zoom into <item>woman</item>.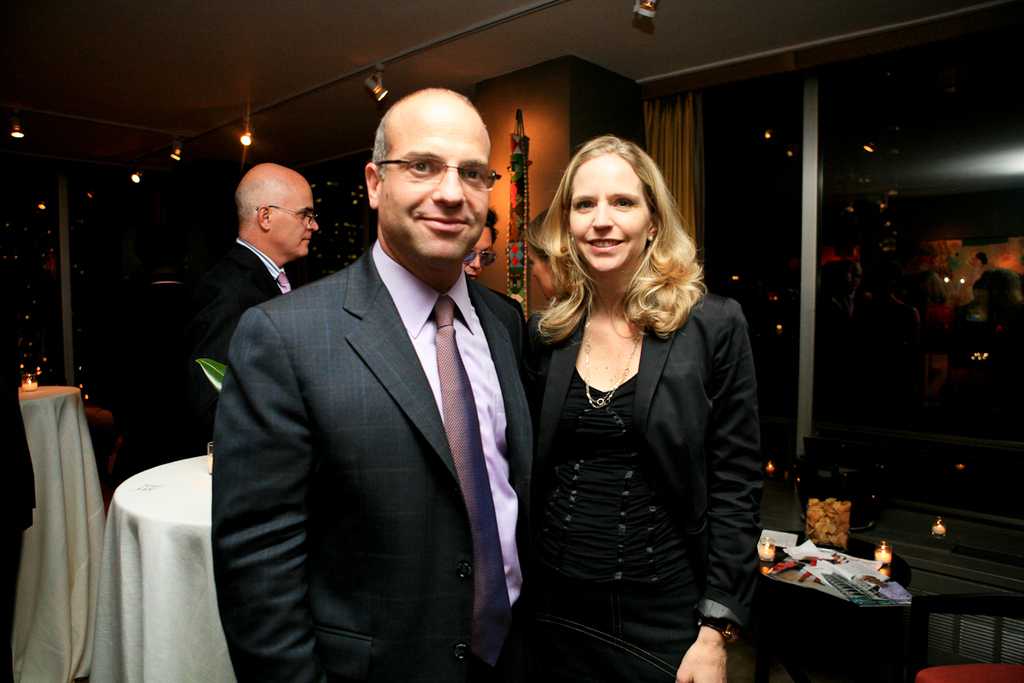
Zoom target: <bbox>525, 210, 569, 336</bbox>.
